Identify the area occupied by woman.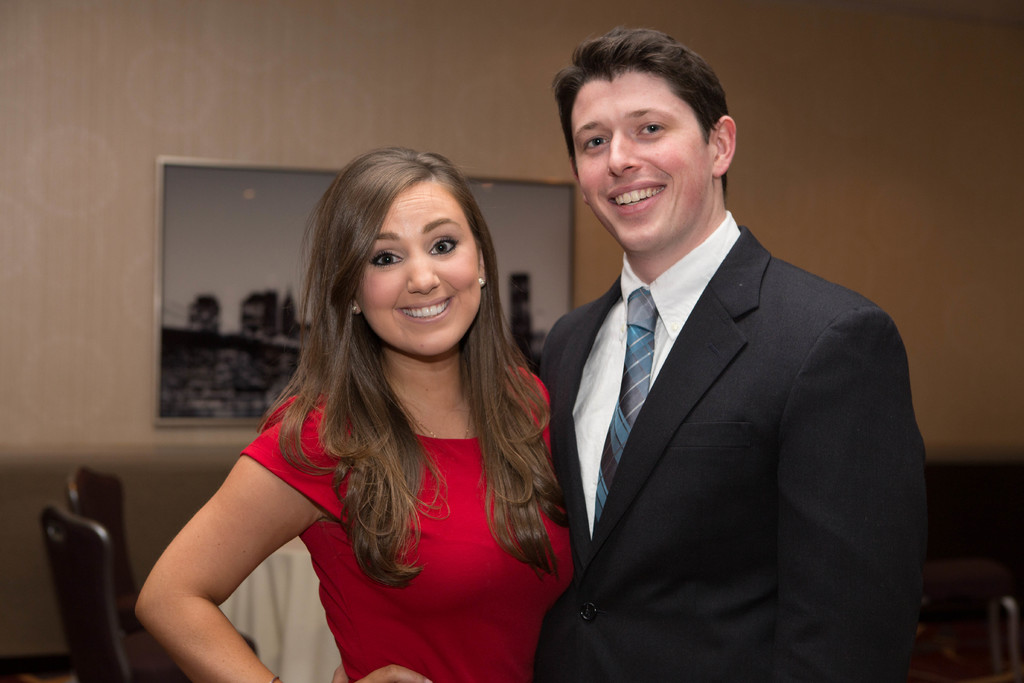
Area: 164/137/572/682.
